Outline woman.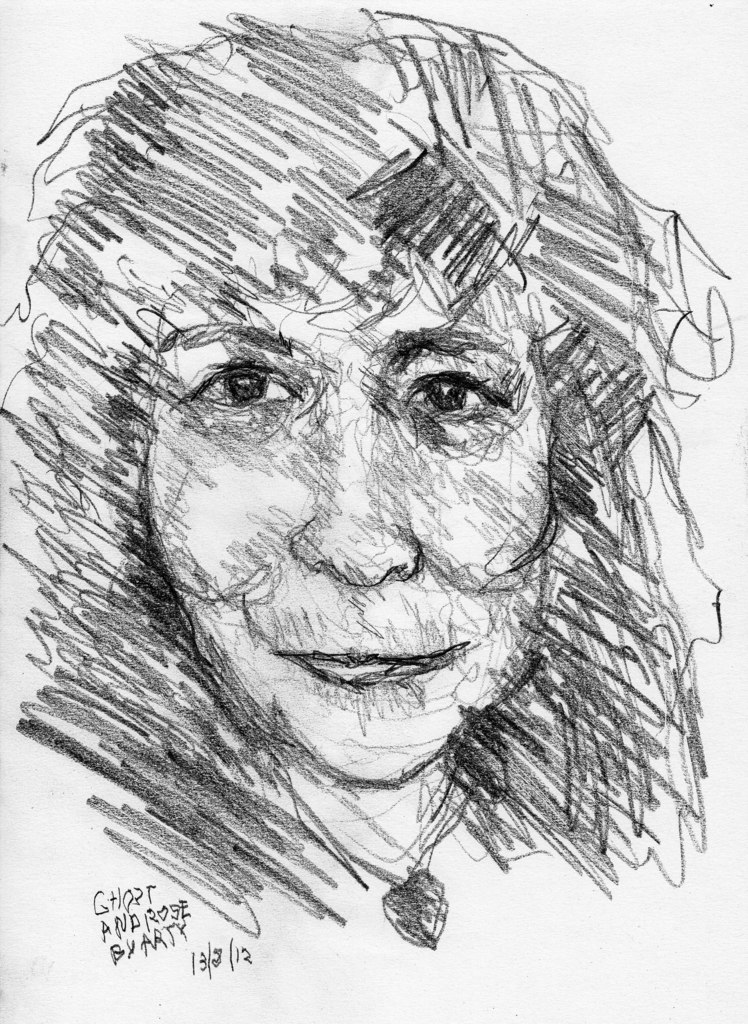
Outline: [0, 8, 735, 937].
